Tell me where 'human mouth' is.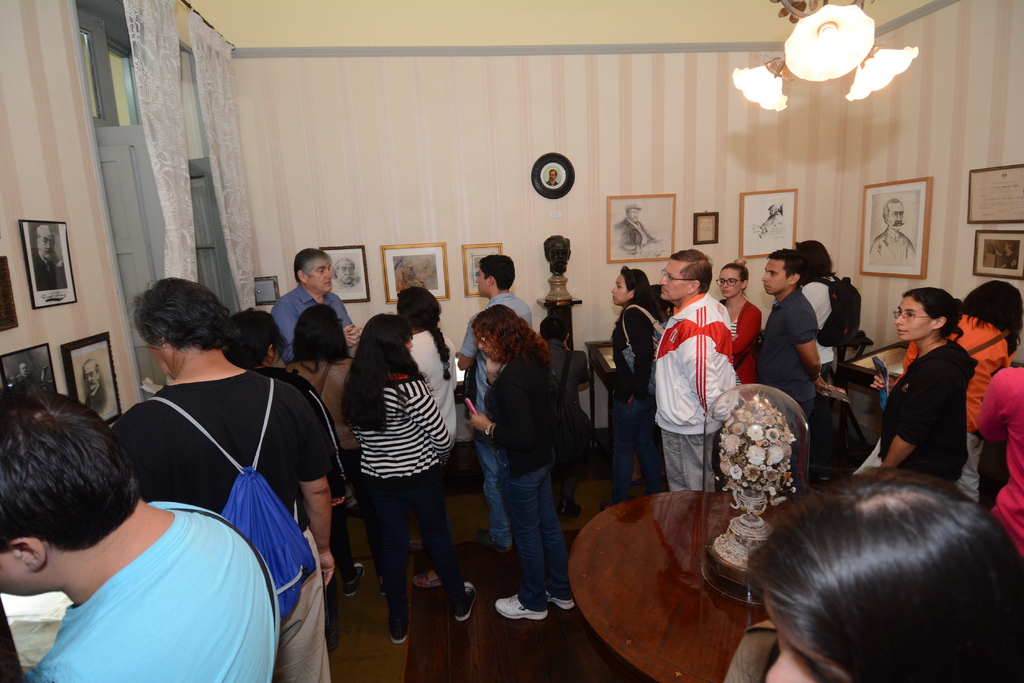
'human mouth' is at <box>896,326,909,332</box>.
